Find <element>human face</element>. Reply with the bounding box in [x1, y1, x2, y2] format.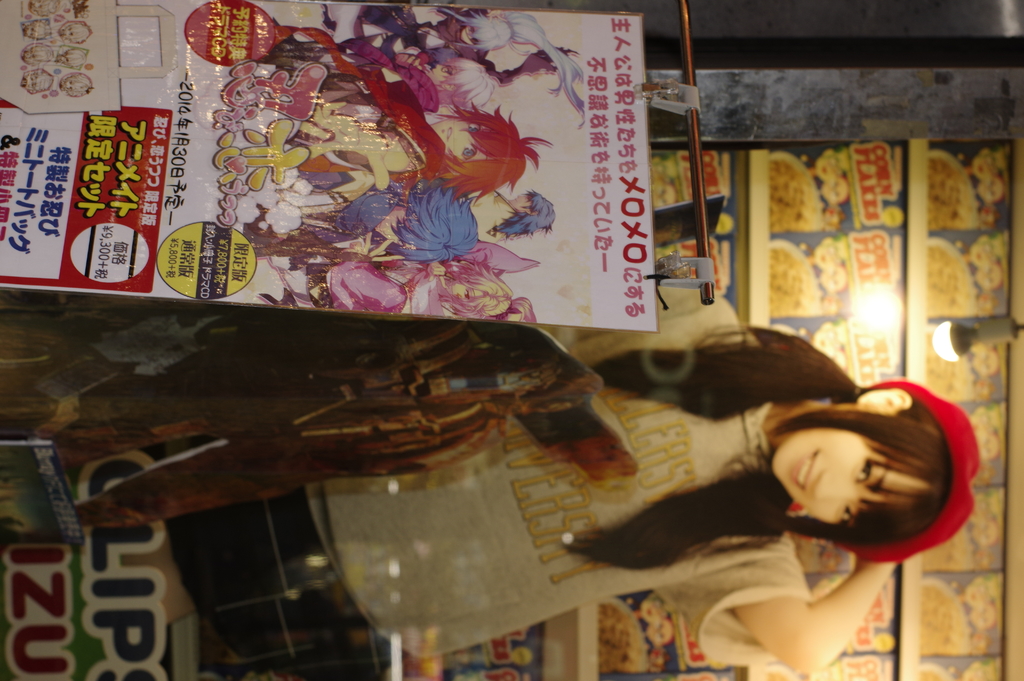
[431, 116, 485, 163].
